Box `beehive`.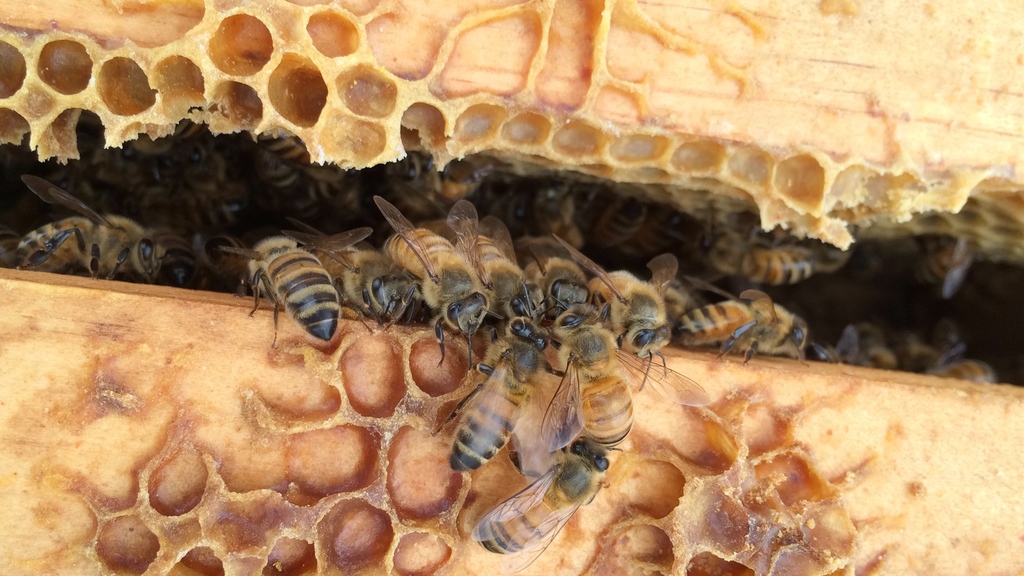
(0,0,1023,575).
